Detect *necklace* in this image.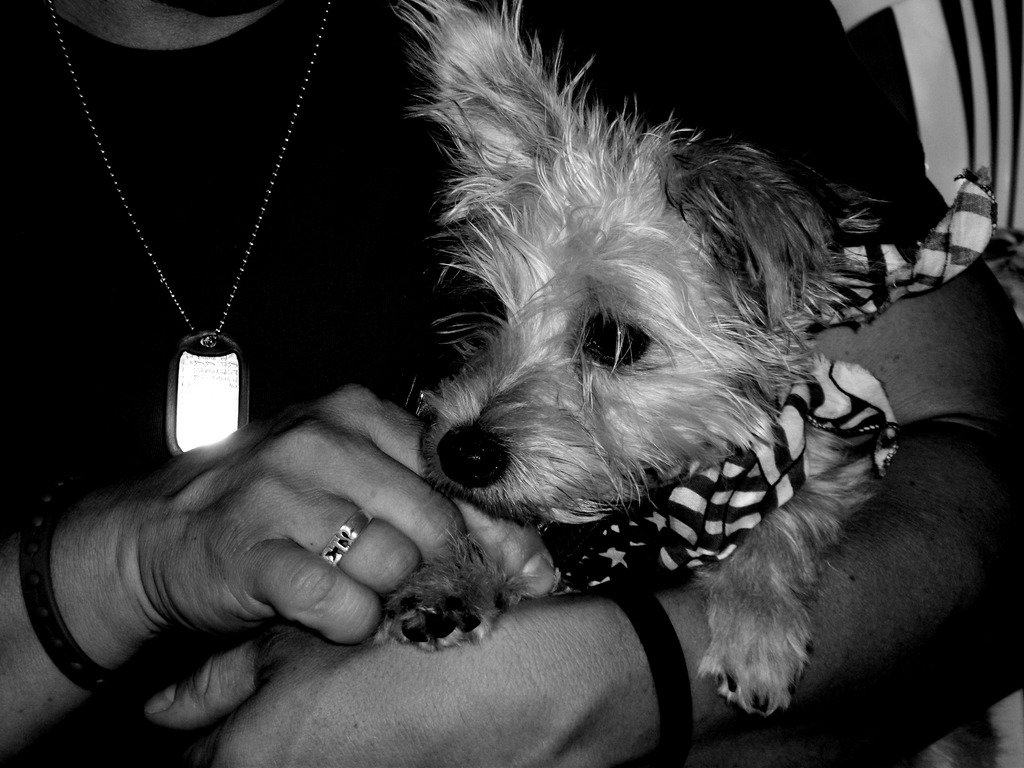
Detection: region(72, 0, 342, 504).
